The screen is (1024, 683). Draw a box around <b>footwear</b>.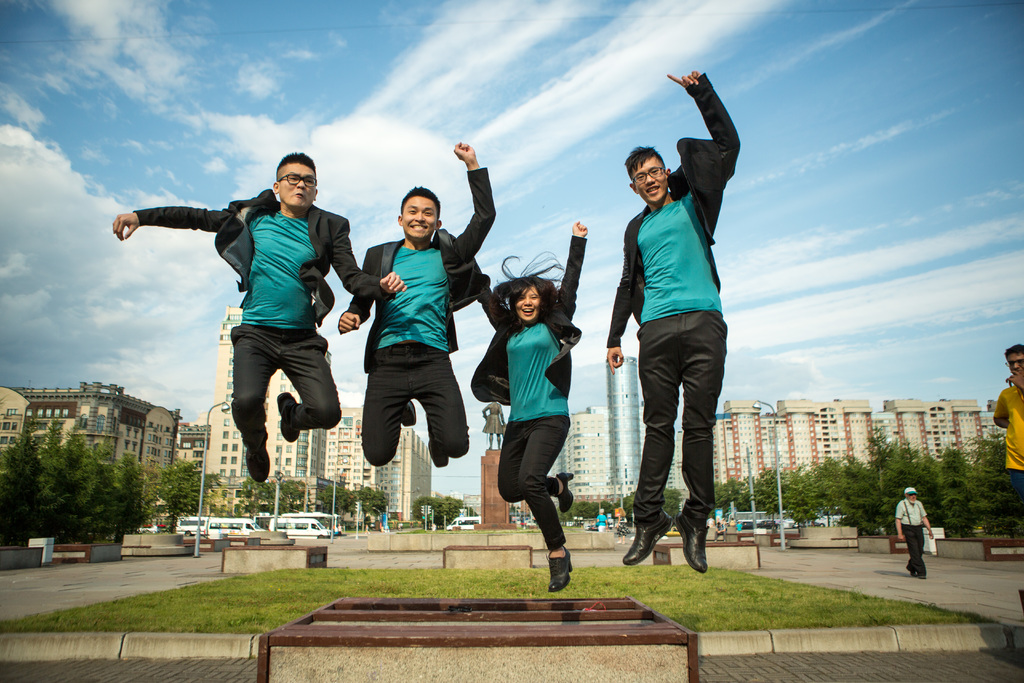
x1=401, y1=404, x2=419, y2=428.
